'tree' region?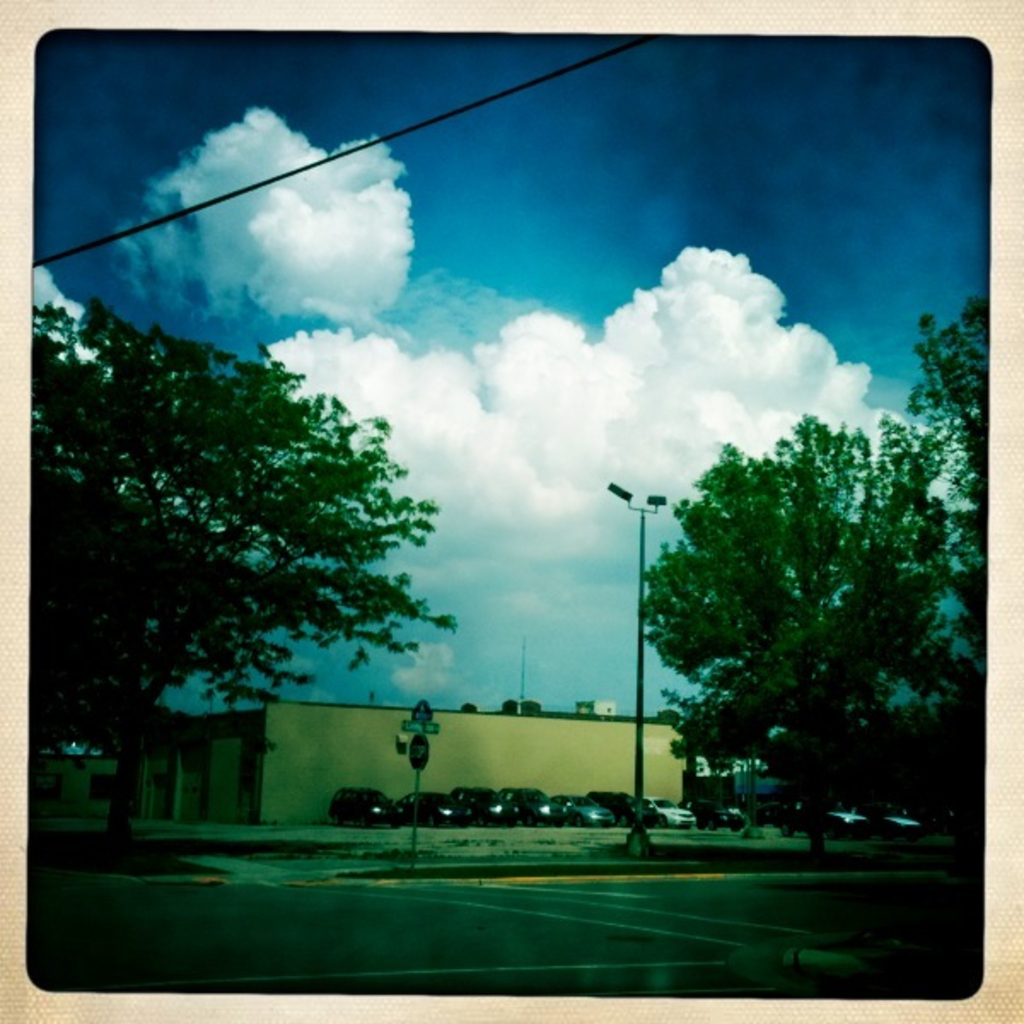
630:297:992:853
